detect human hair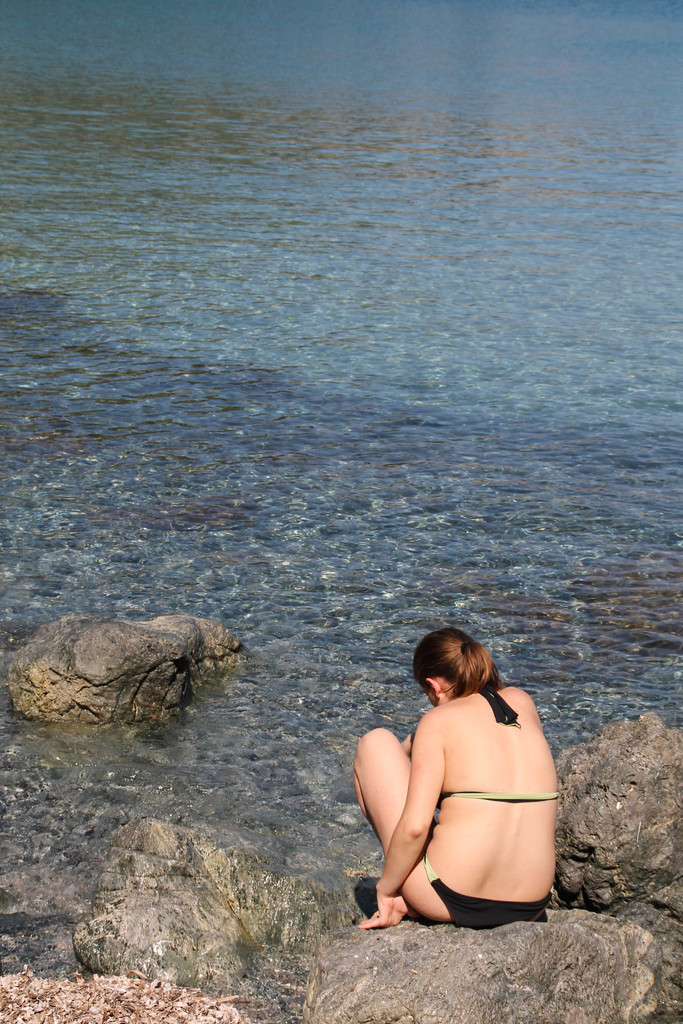
416,628,500,703
